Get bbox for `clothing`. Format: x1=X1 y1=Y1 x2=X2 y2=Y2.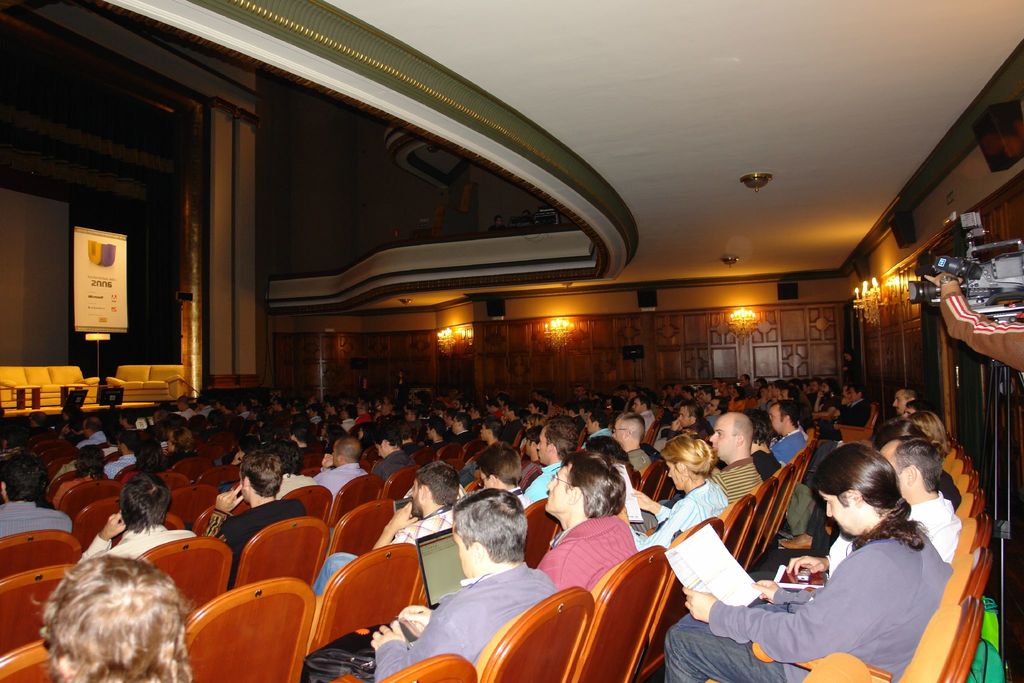
x1=767 y1=512 x2=827 y2=571.
